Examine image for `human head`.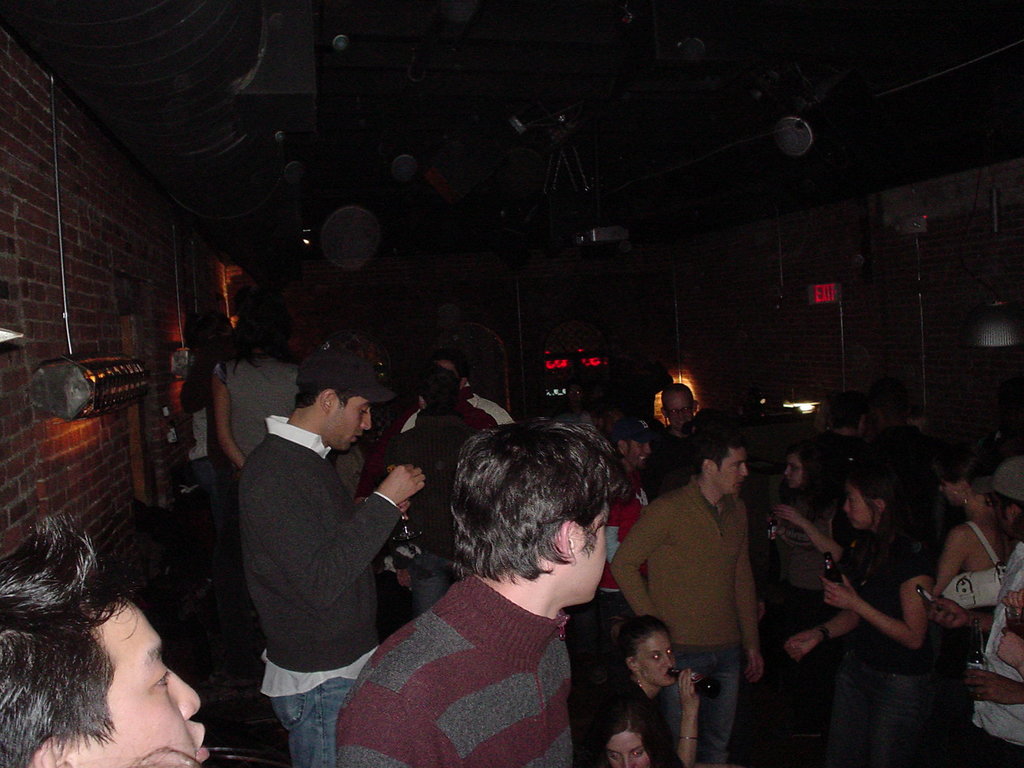
Examination result: [x1=303, y1=346, x2=373, y2=450].
